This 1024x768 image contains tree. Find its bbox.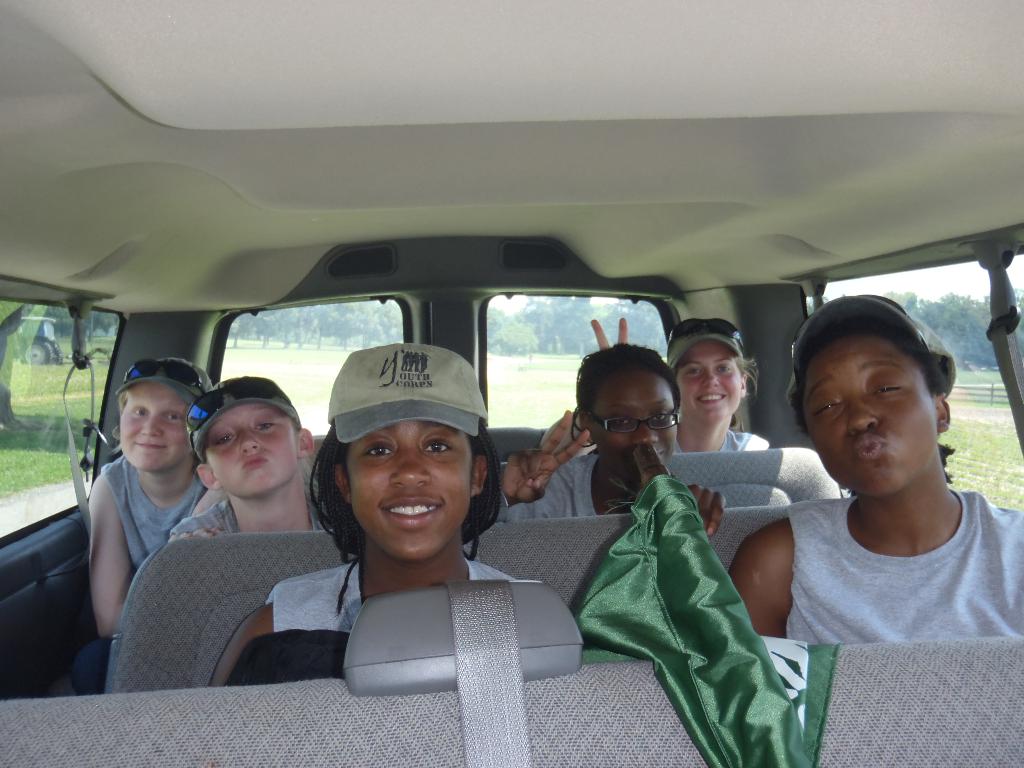
[237,303,415,348].
